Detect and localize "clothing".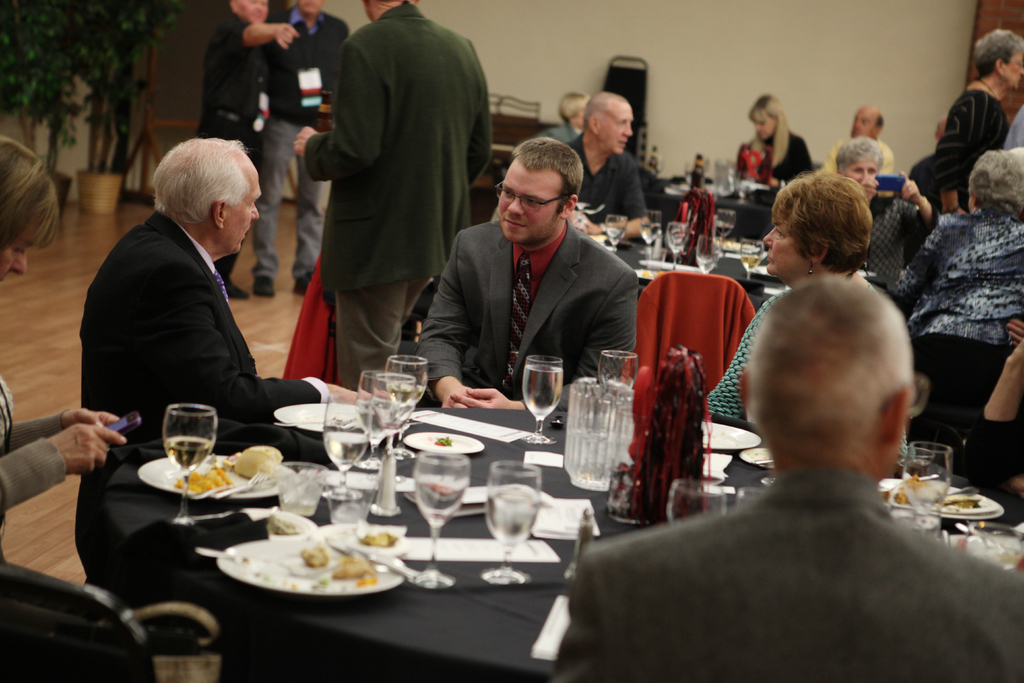
Localized at (x1=306, y1=2, x2=495, y2=392).
